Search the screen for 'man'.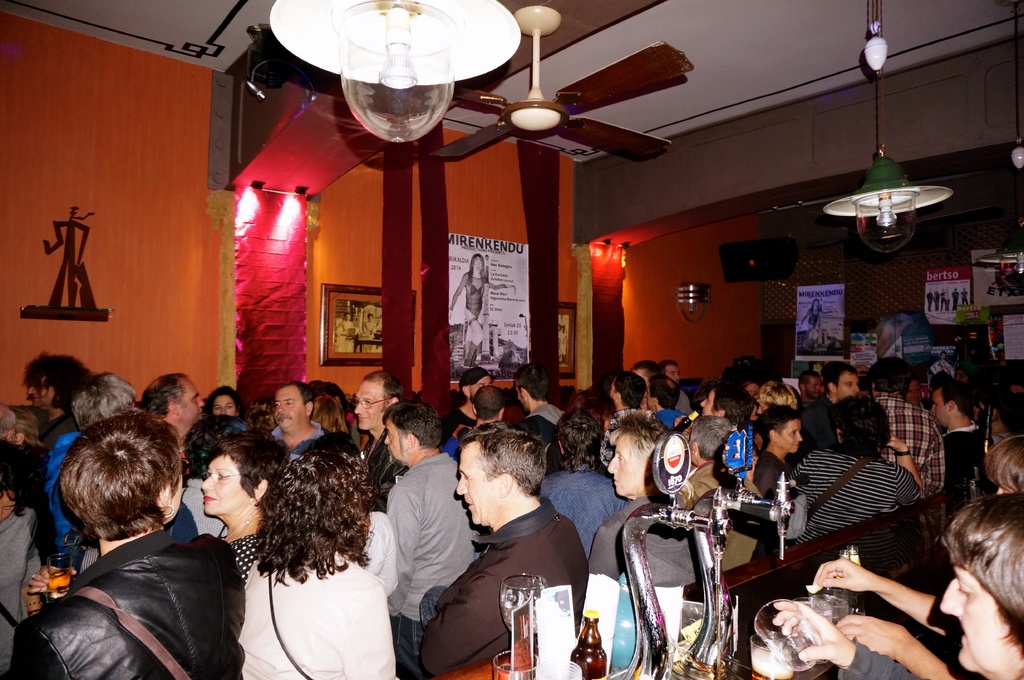
Found at [x1=442, y1=367, x2=492, y2=464].
